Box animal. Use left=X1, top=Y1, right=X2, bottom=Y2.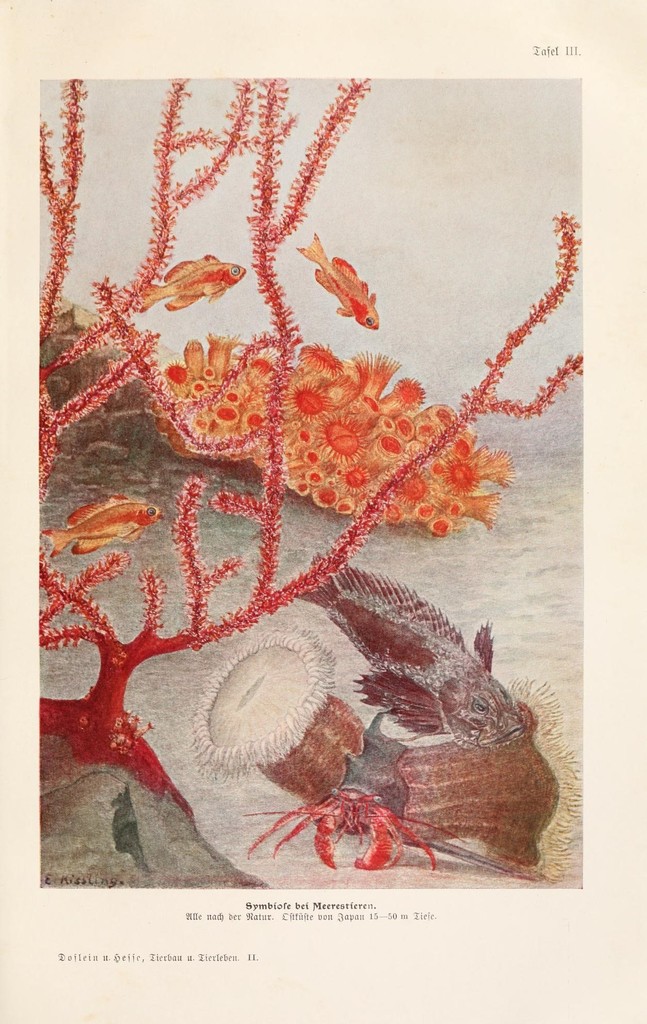
left=243, top=781, right=441, bottom=877.
